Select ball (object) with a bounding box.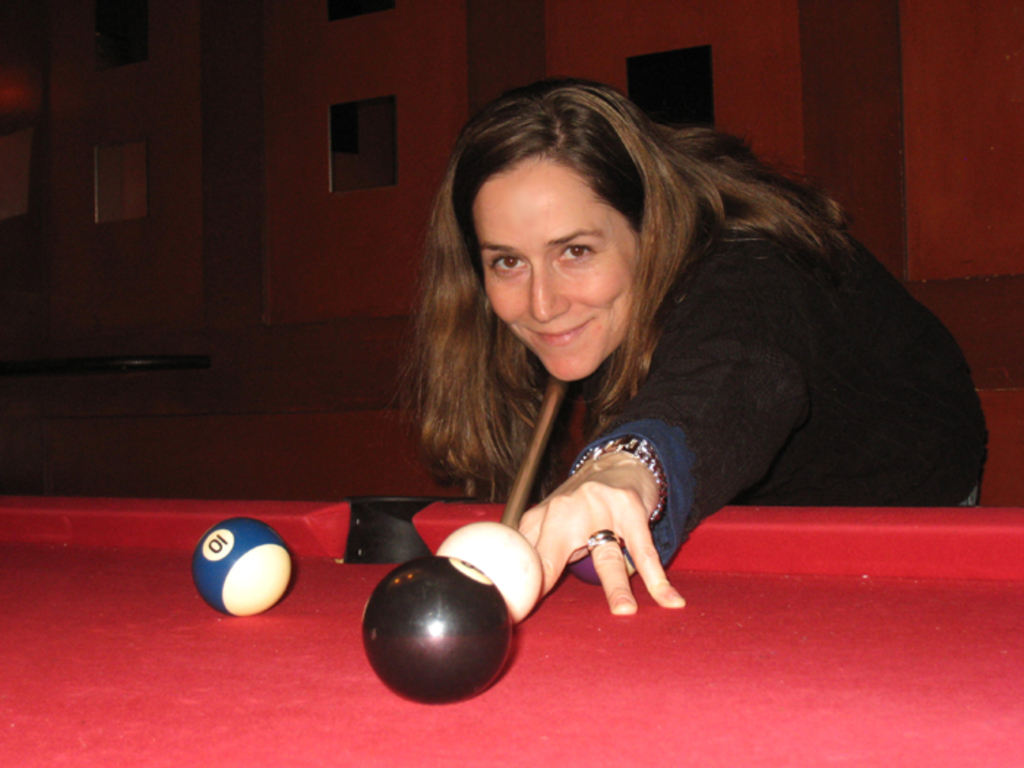
x1=432 y1=519 x2=544 y2=629.
